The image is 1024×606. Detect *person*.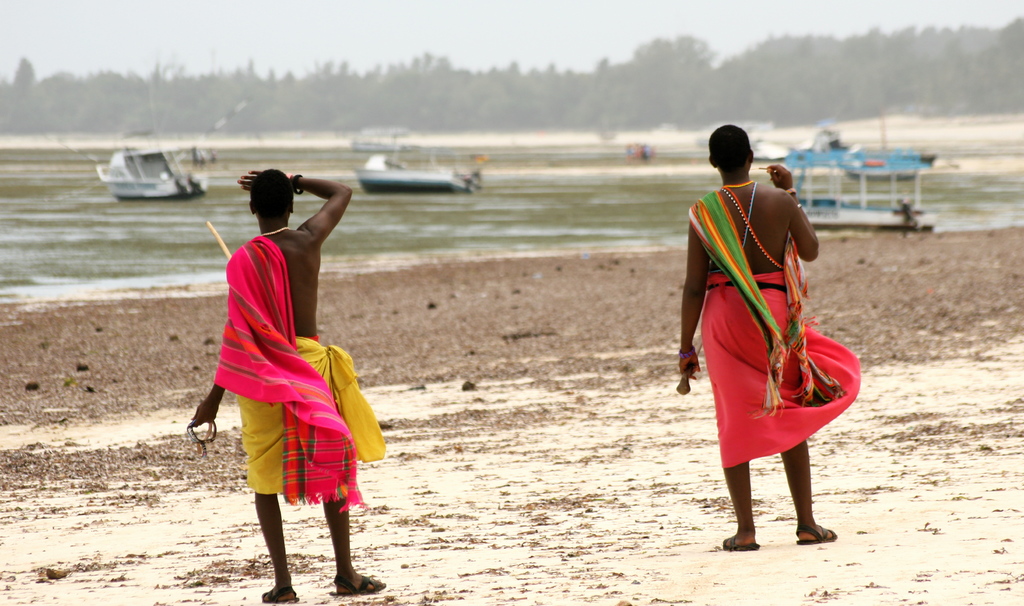
Detection: bbox=(676, 122, 840, 550).
